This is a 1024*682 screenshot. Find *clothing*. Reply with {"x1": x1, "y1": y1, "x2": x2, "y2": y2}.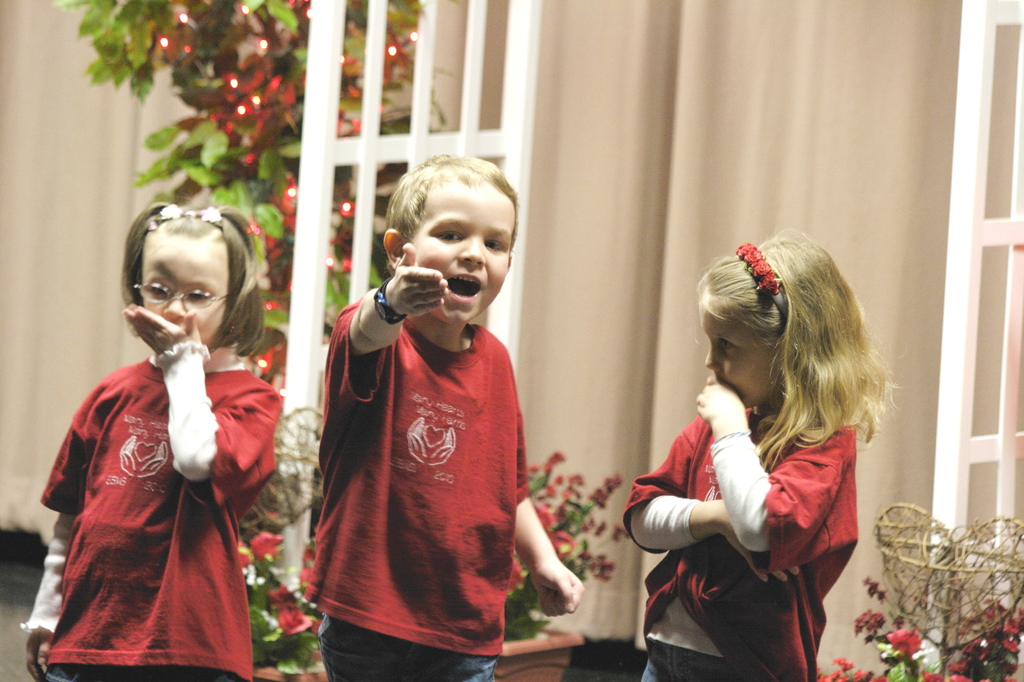
{"x1": 317, "y1": 296, "x2": 529, "y2": 681}.
